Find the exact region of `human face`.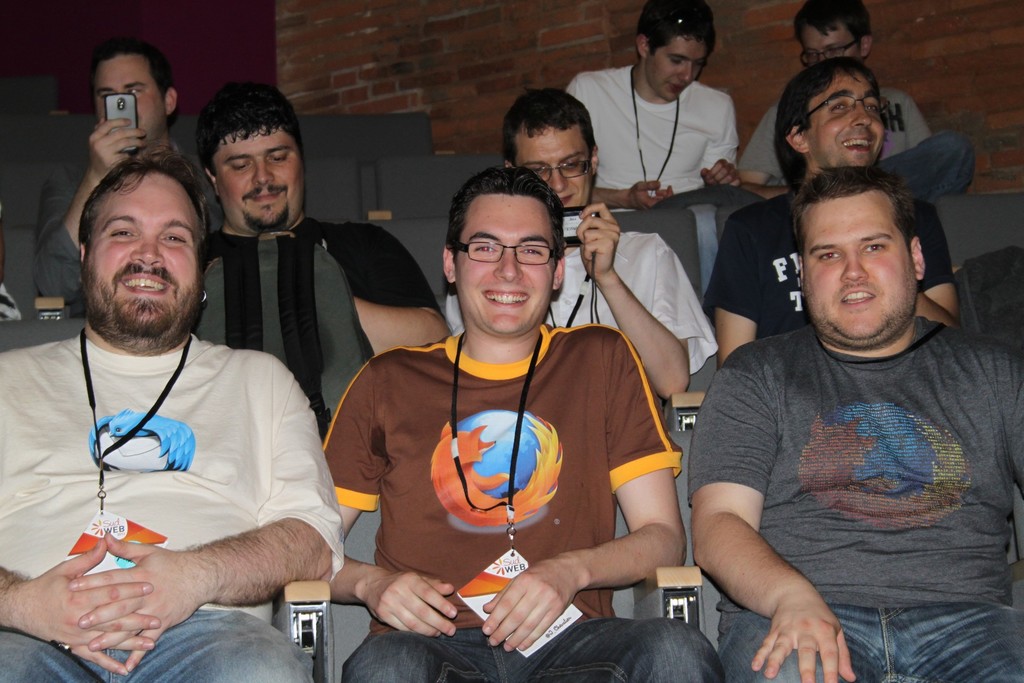
Exact region: {"left": 796, "top": 13, "right": 861, "bottom": 63}.
